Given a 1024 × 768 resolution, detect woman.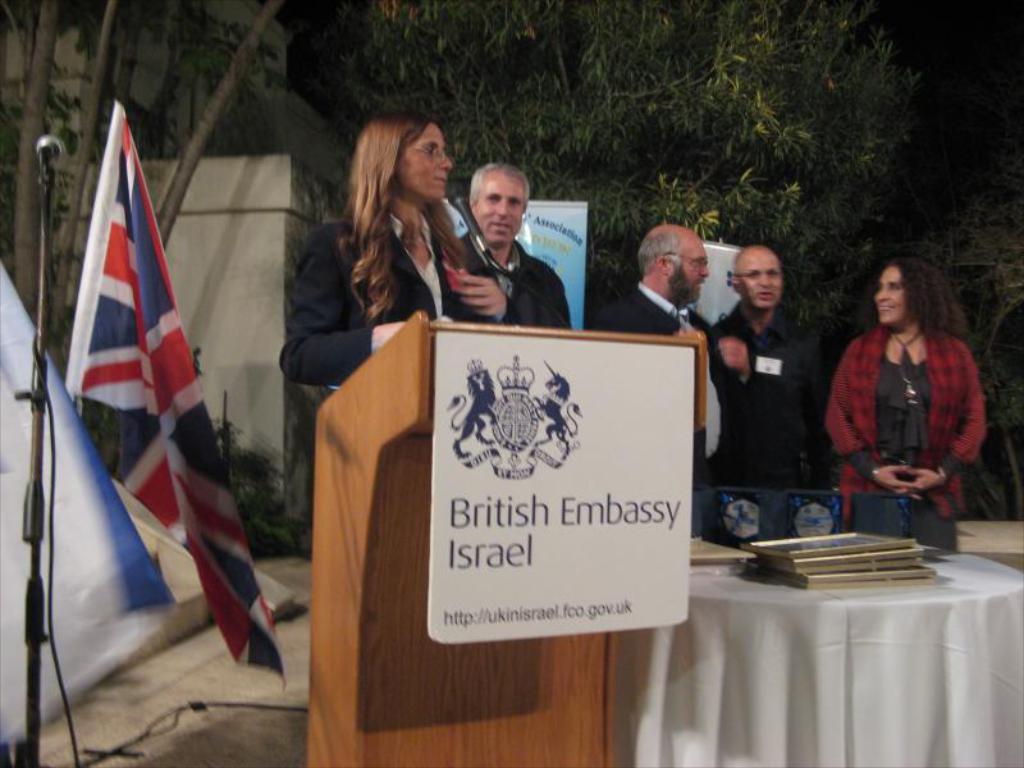
x1=278, y1=109, x2=511, y2=387.
